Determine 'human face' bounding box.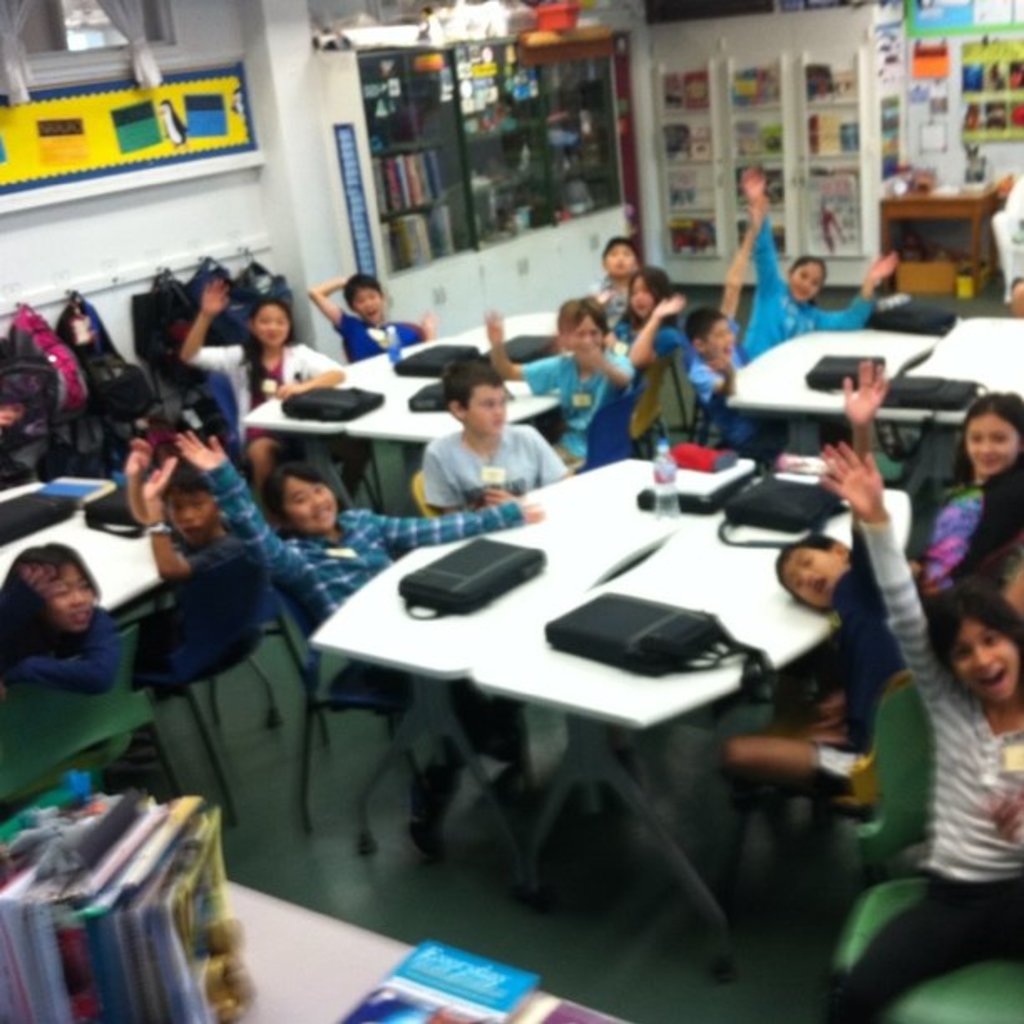
Determined: (left=171, top=495, right=212, bottom=535).
